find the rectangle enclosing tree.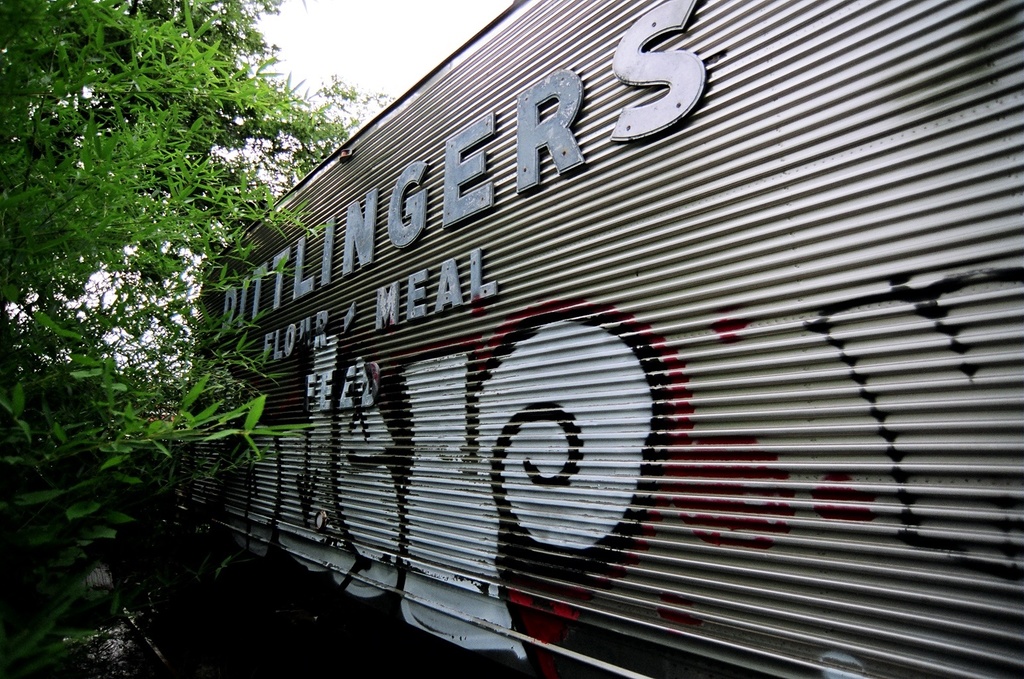
<bbox>0, 0, 426, 678</bbox>.
